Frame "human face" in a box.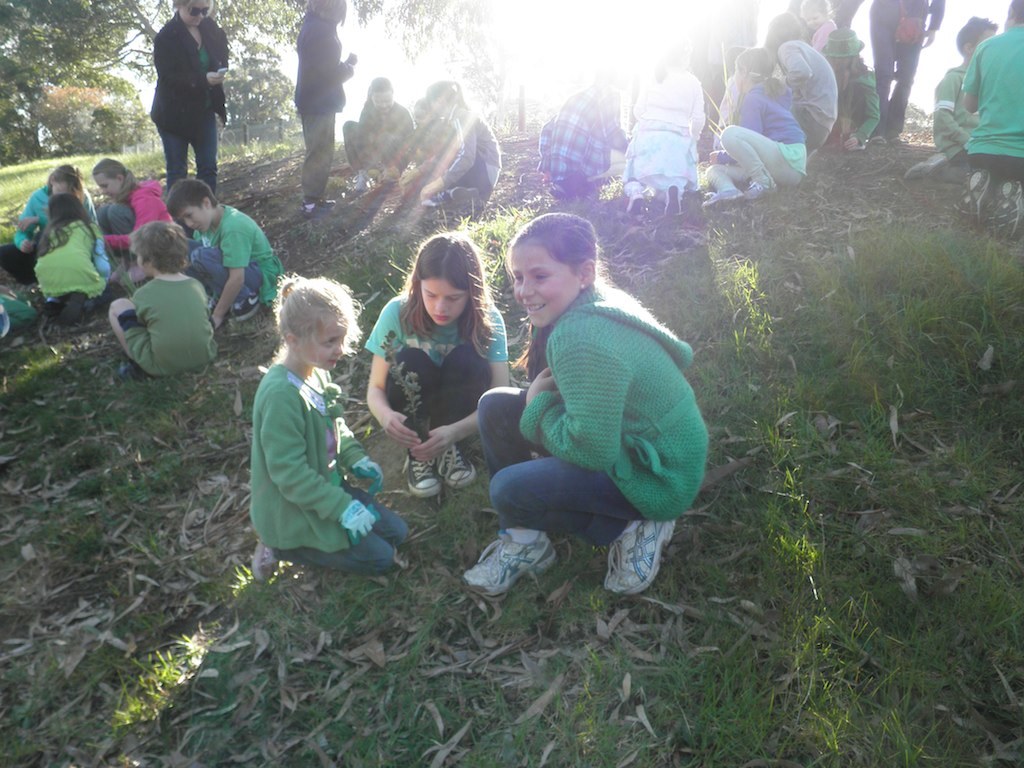
<bbox>802, 8, 821, 28</bbox>.
